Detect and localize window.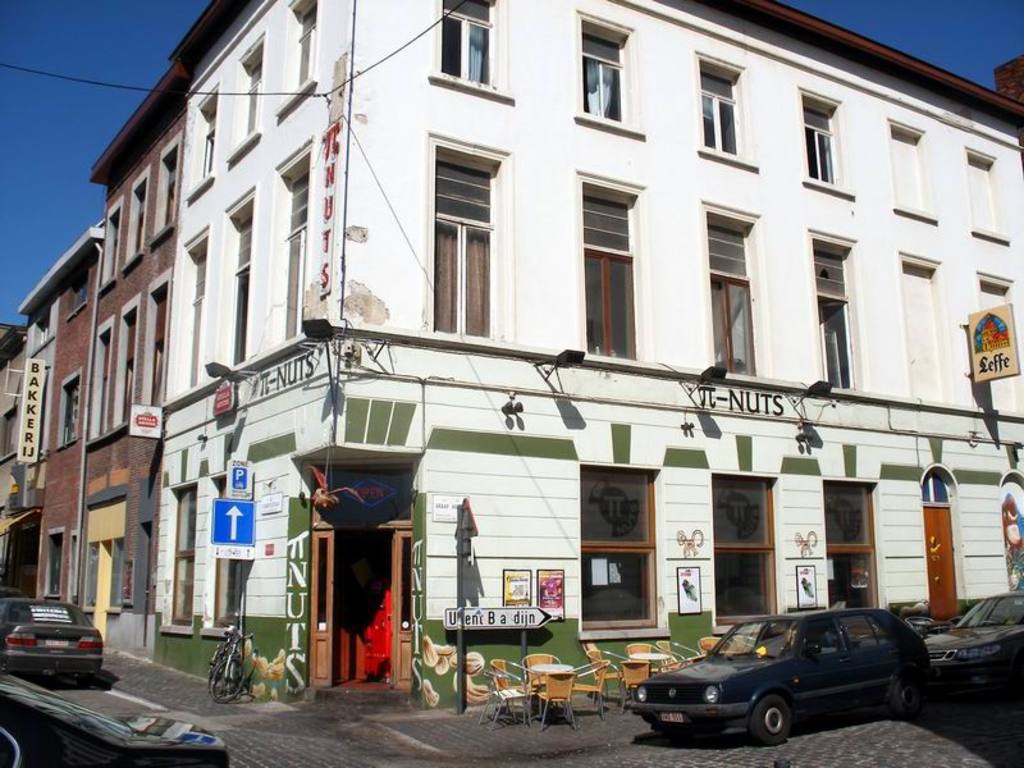
Localized at box=[64, 535, 82, 600].
